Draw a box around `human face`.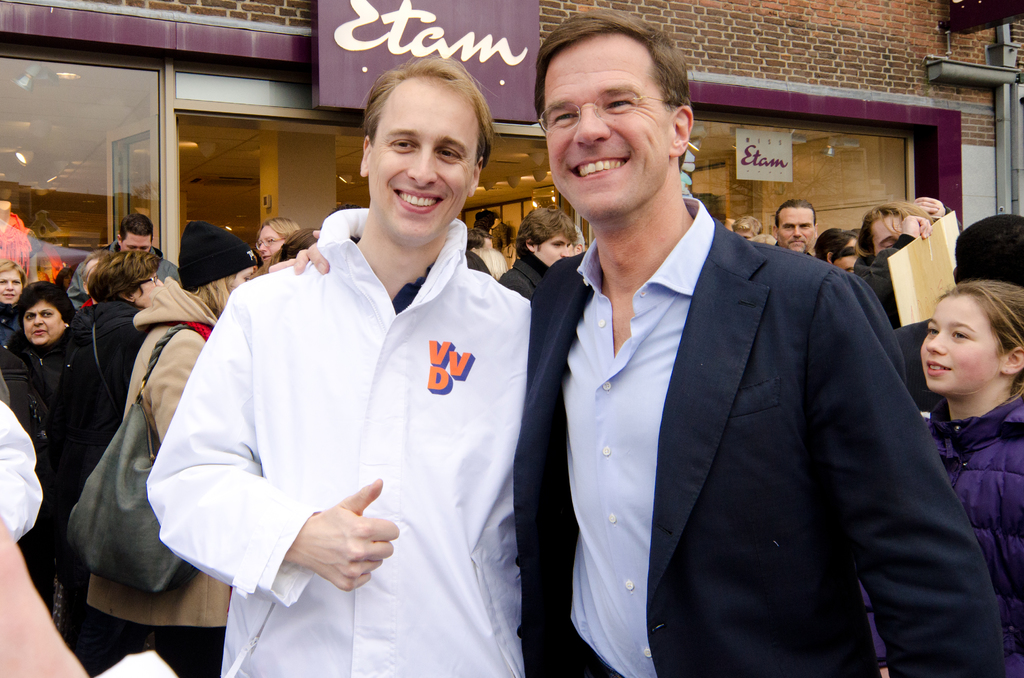
{"x1": 63, "y1": 275, "x2": 71, "y2": 289}.
